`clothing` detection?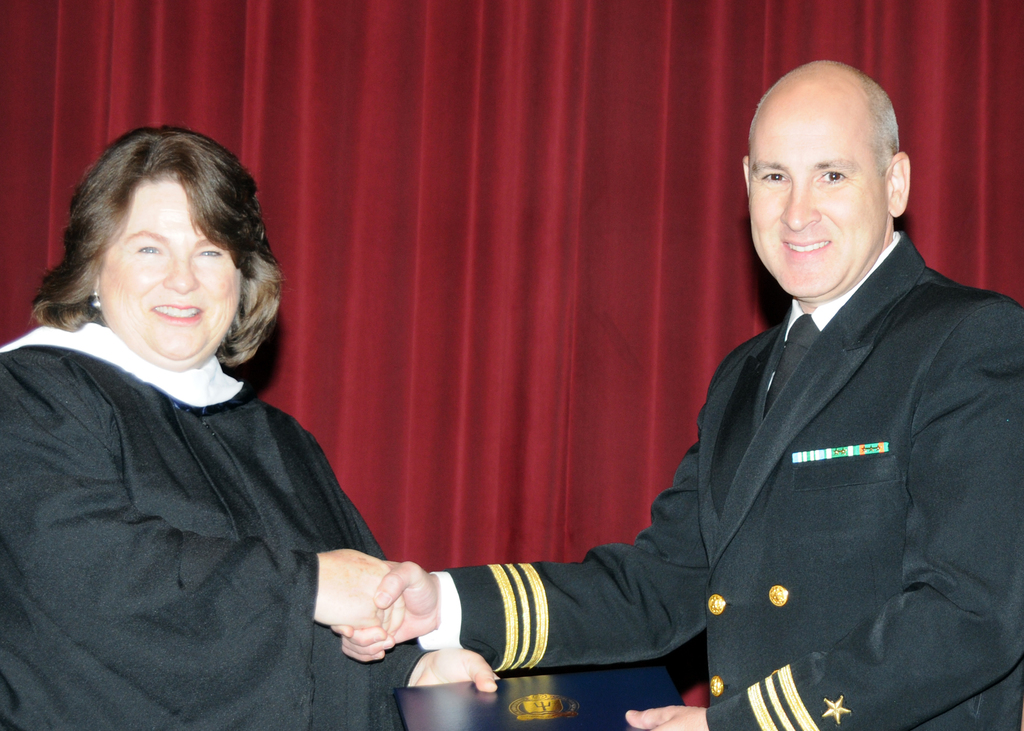
l=12, t=259, r=434, b=730
